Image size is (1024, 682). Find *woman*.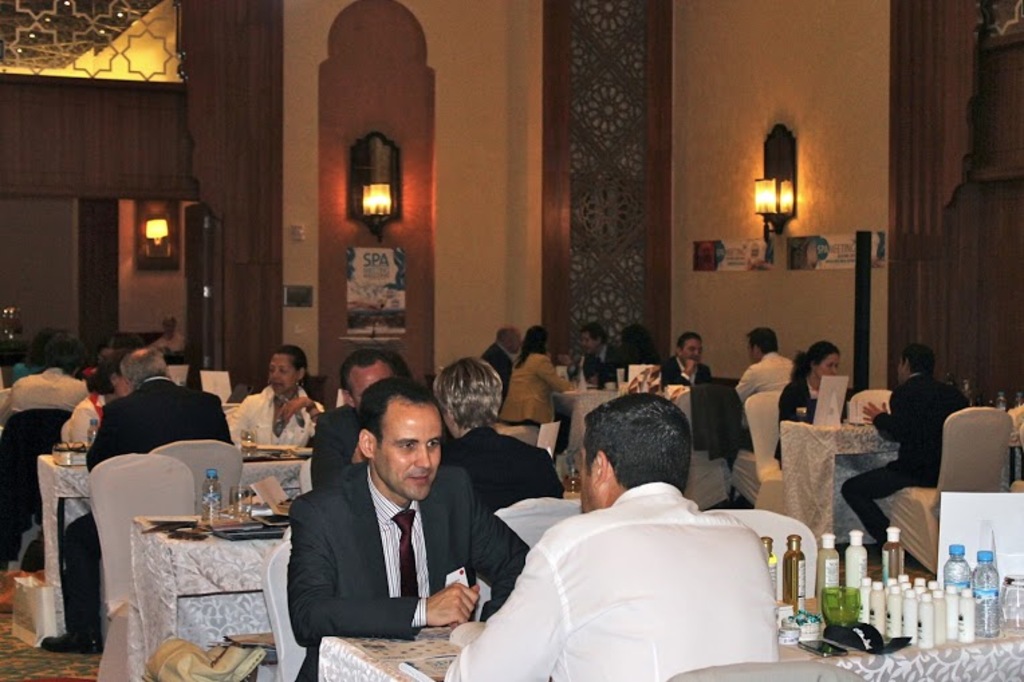
(left=503, top=320, right=583, bottom=434).
